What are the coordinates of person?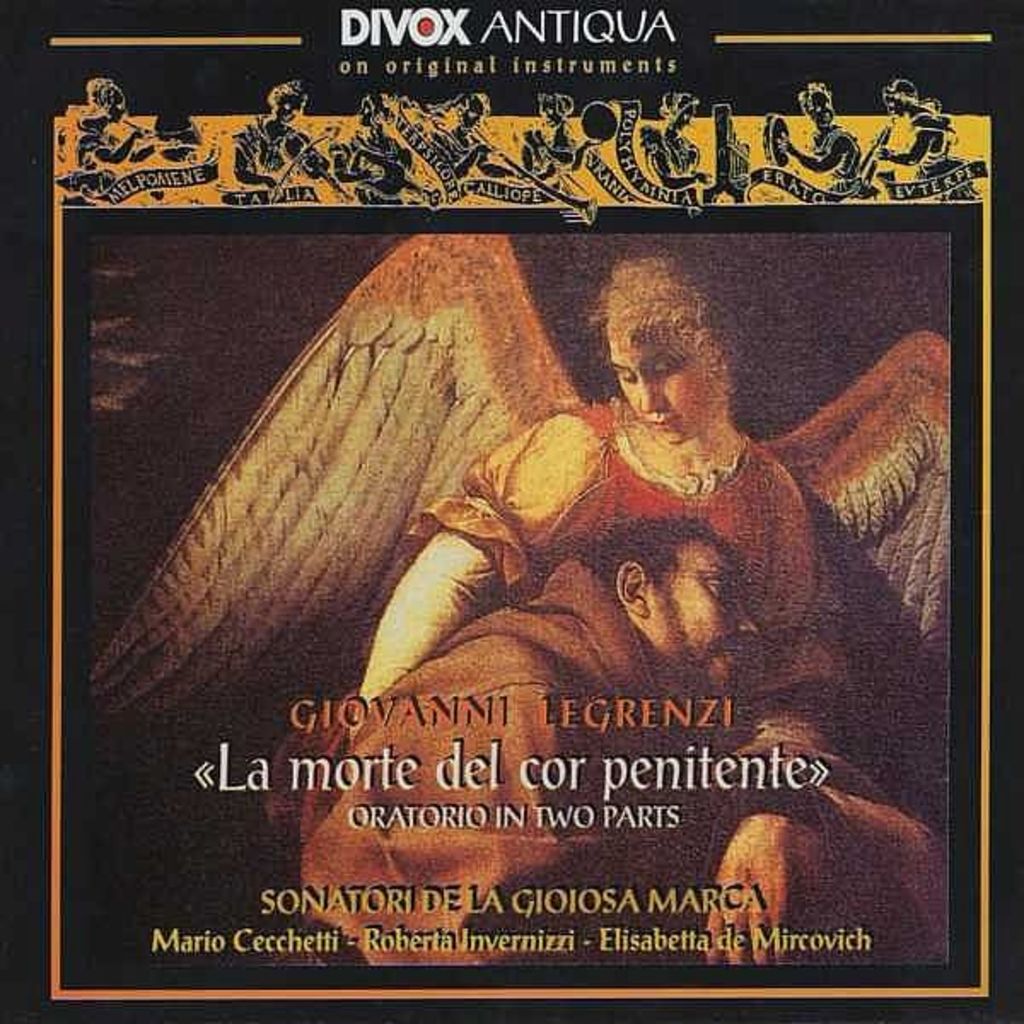
bbox=[348, 263, 835, 754].
